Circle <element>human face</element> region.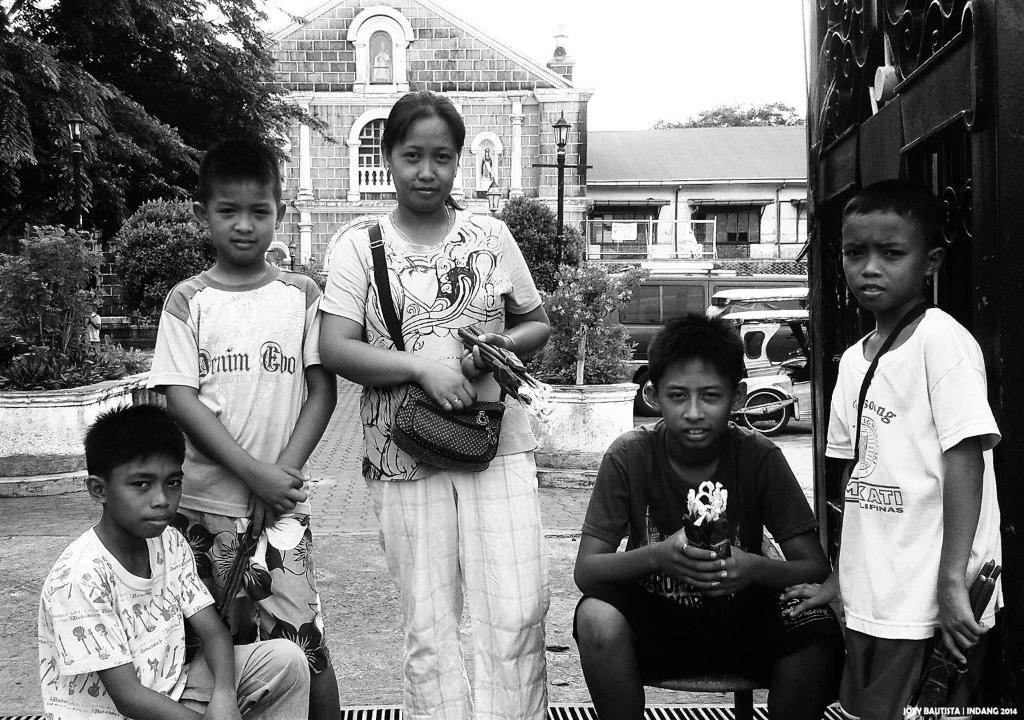
Region: 660:361:728:451.
